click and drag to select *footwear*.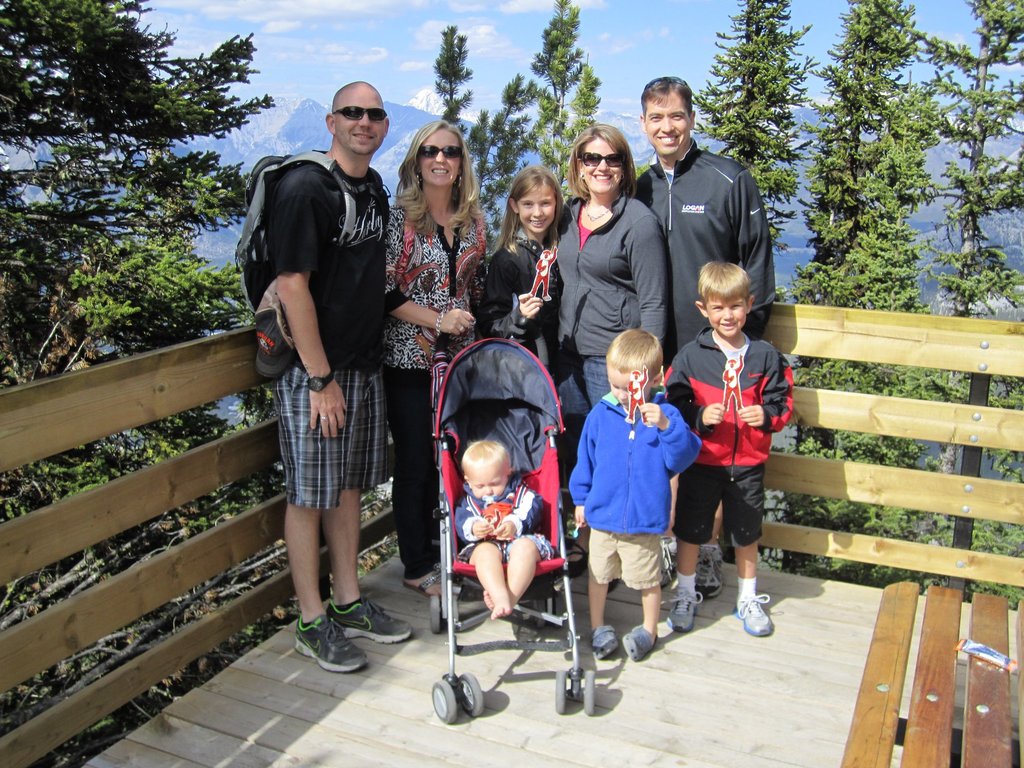
Selection: 588,628,617,662.
